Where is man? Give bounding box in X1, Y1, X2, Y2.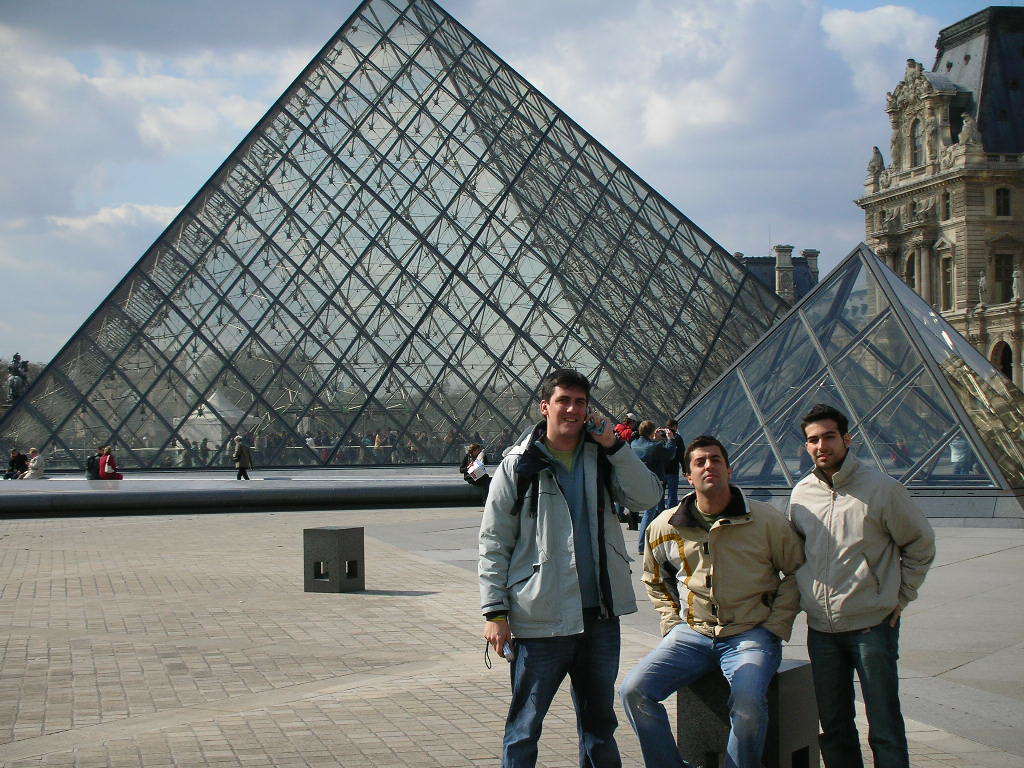
85, 445, 103, 483.
